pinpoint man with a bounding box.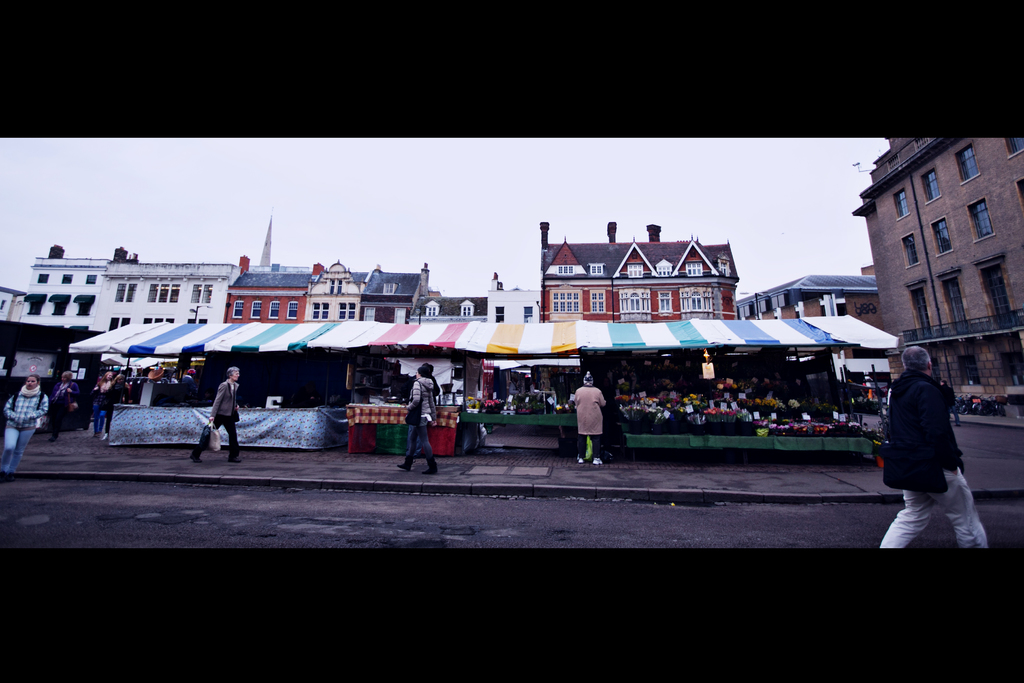
[left=875, top=313, right=986, bottom=565].
